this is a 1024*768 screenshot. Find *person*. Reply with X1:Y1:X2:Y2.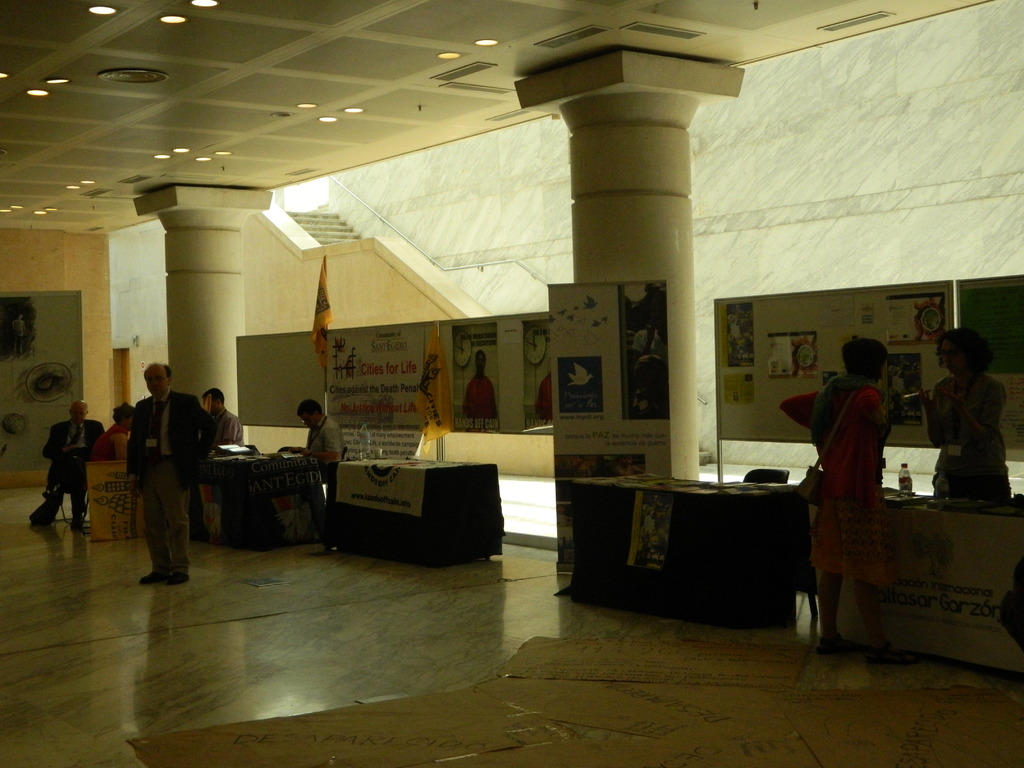
281:400:346:479.
